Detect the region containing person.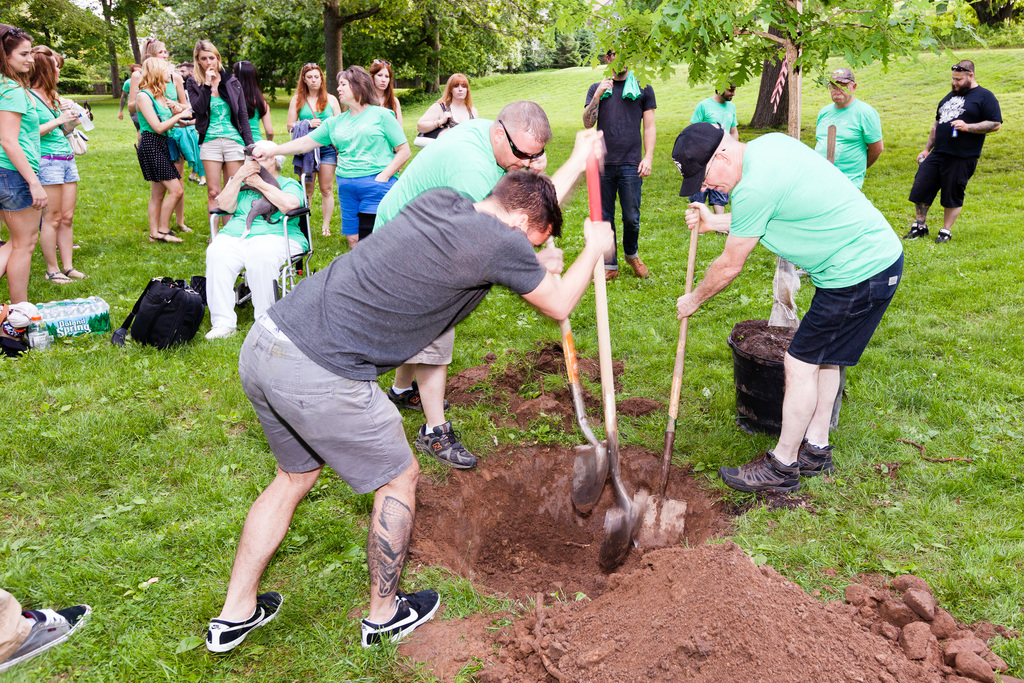
(246,67,409,247).
